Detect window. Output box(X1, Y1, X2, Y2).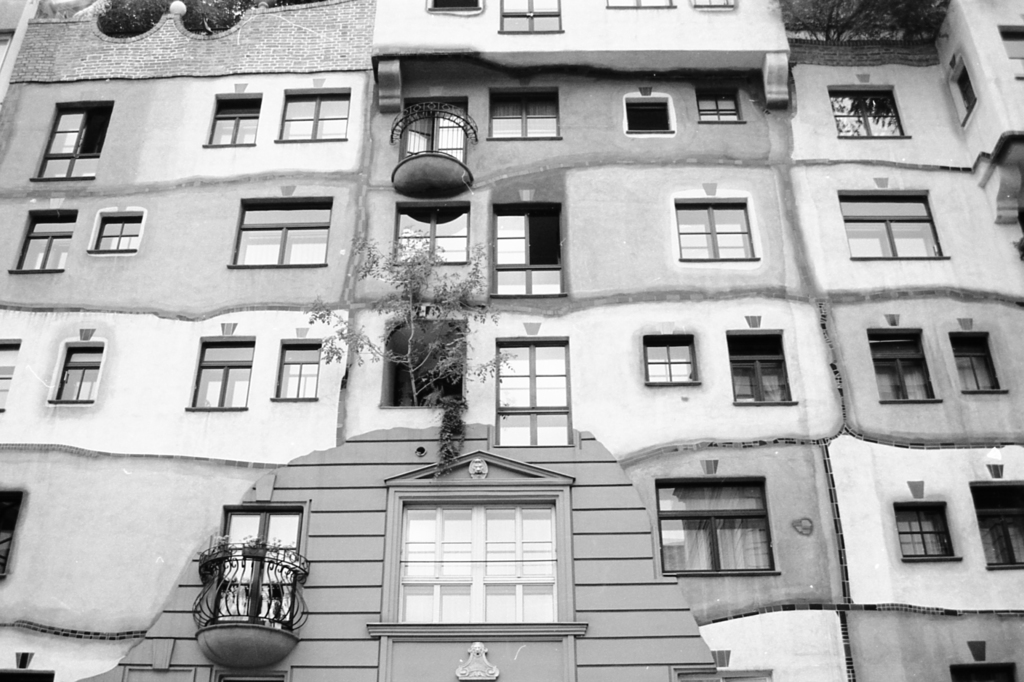
box(826, 74, 913, 136).
